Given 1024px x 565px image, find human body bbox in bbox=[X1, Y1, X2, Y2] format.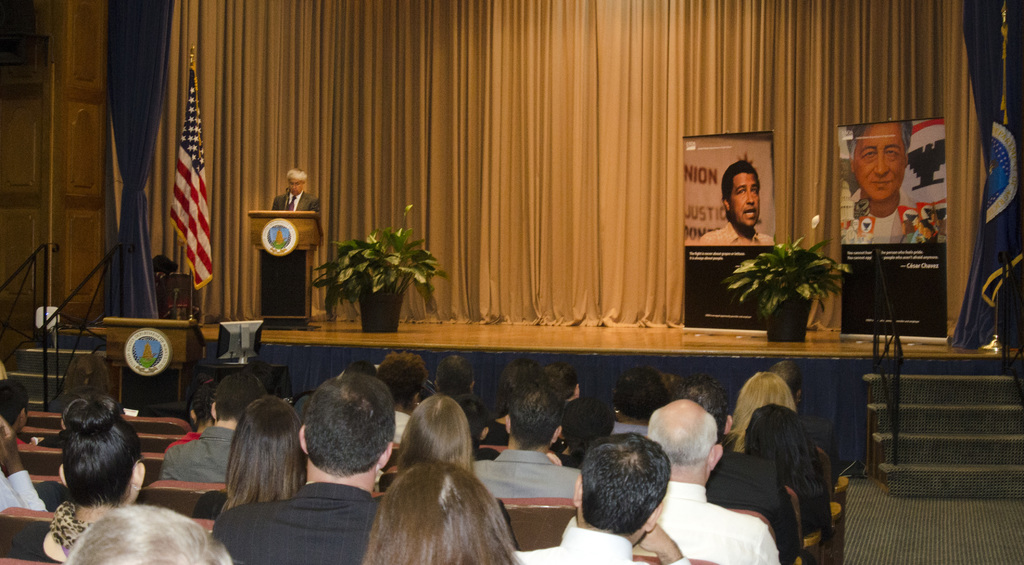
bbox=[668, 373, 802, 564].
